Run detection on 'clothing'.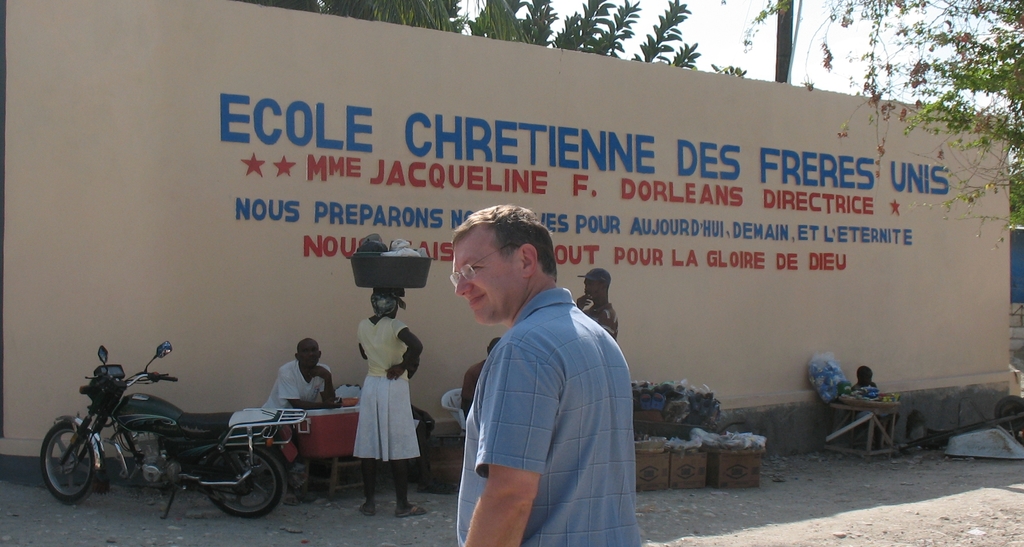
Result: (437,262,634,528).
